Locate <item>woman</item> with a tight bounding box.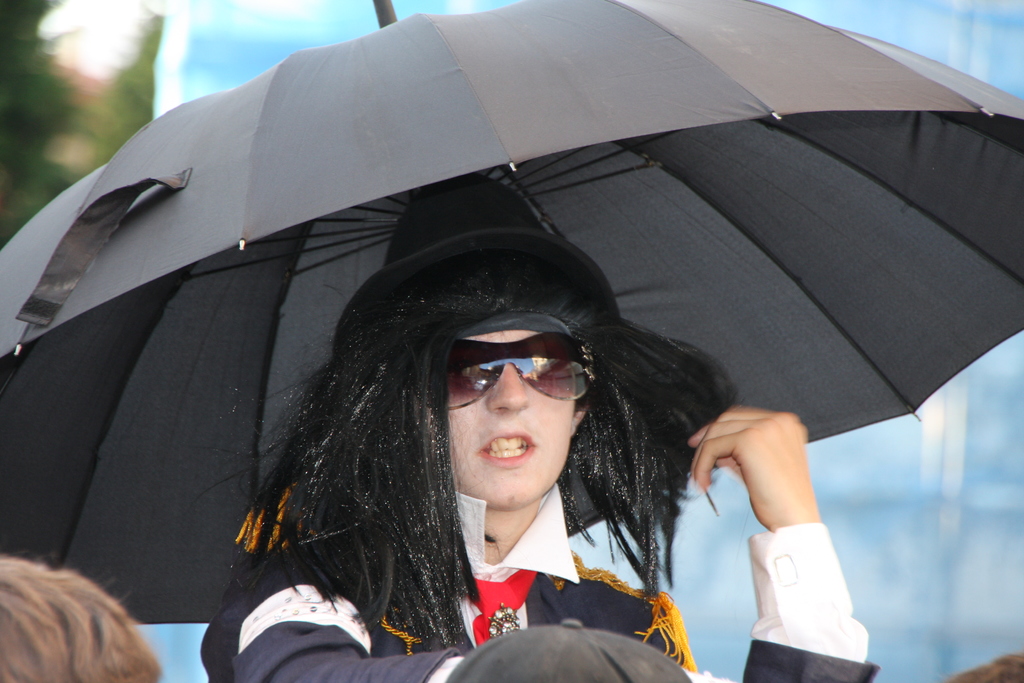
(218,172,893,682).
